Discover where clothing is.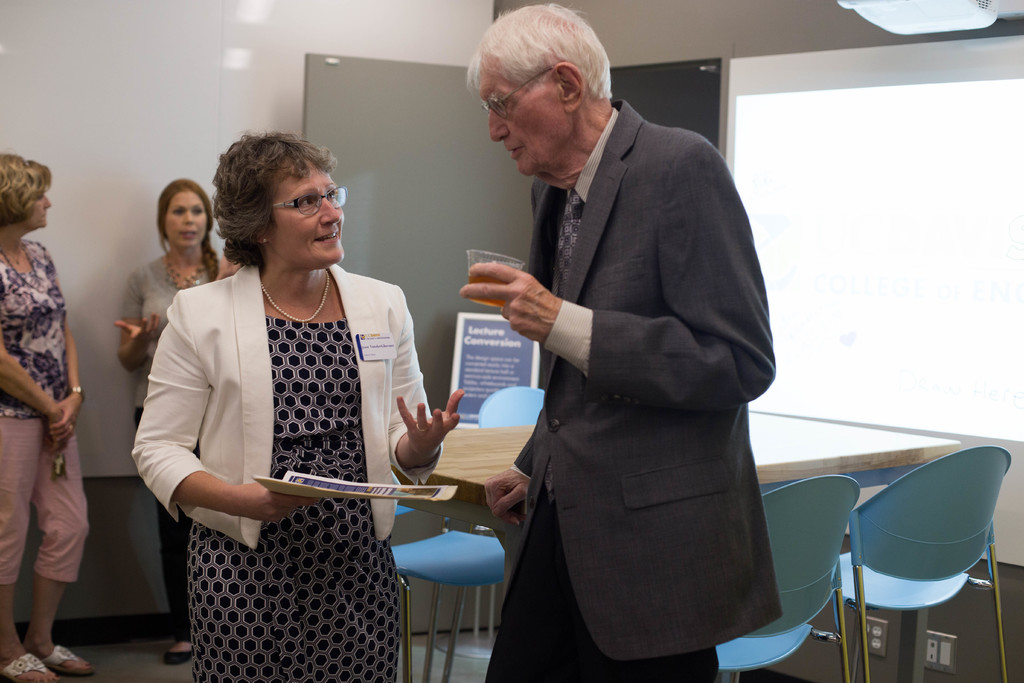
Discovered at <region>130, 259, 433, 682</region>.
